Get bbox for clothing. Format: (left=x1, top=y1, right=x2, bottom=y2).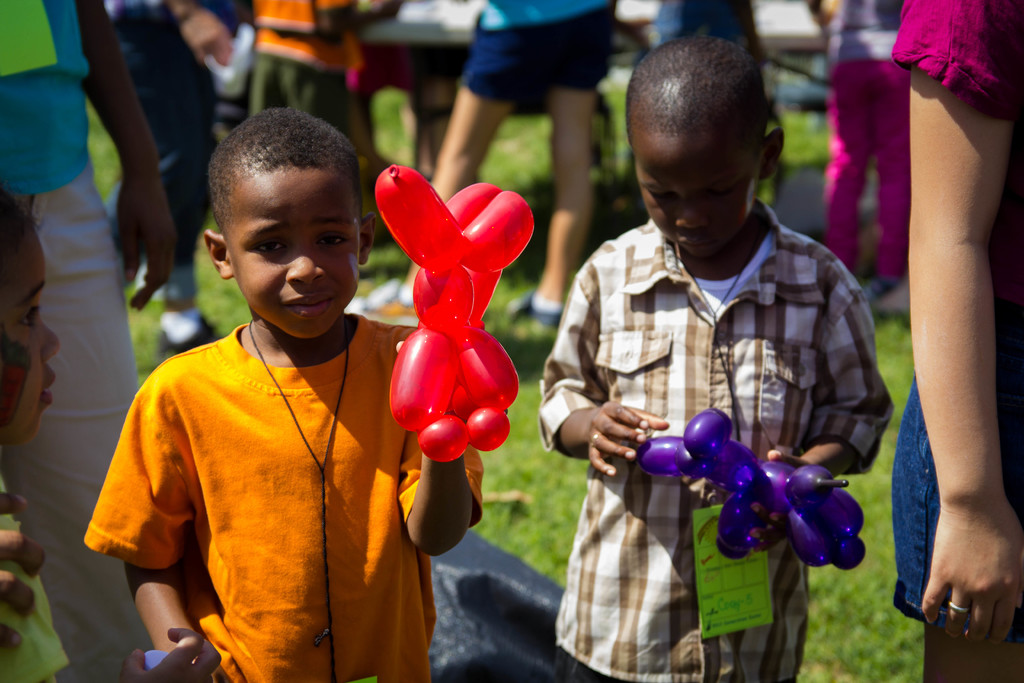
(left=89, top=0, right=214, bottom=310).
